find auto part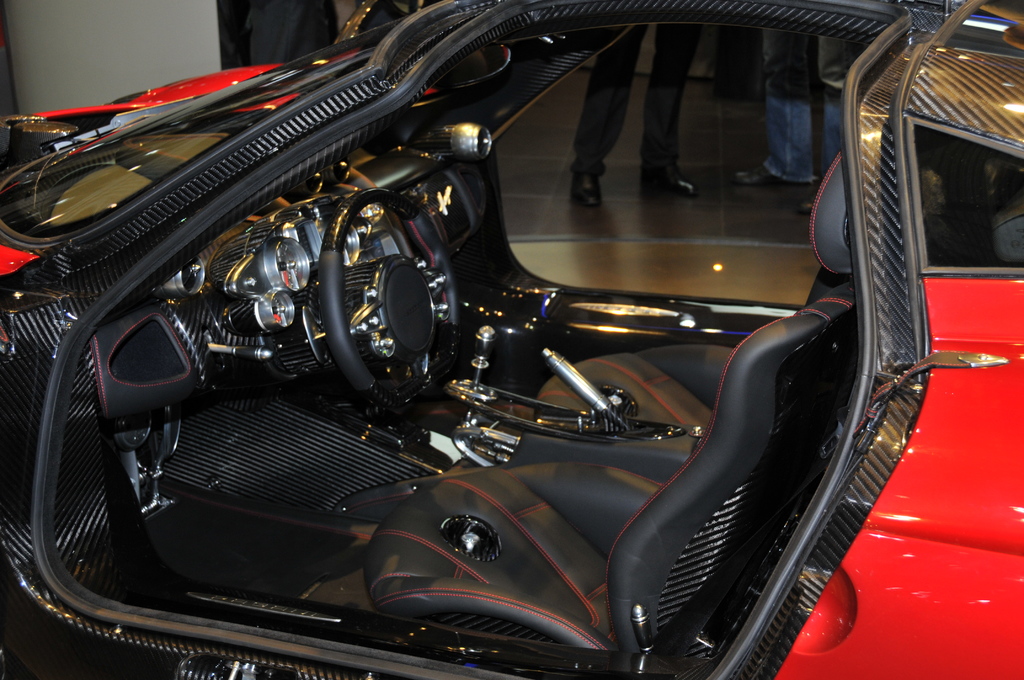
pyautogui.locateOnScreen(43, 289, 224, 428)
